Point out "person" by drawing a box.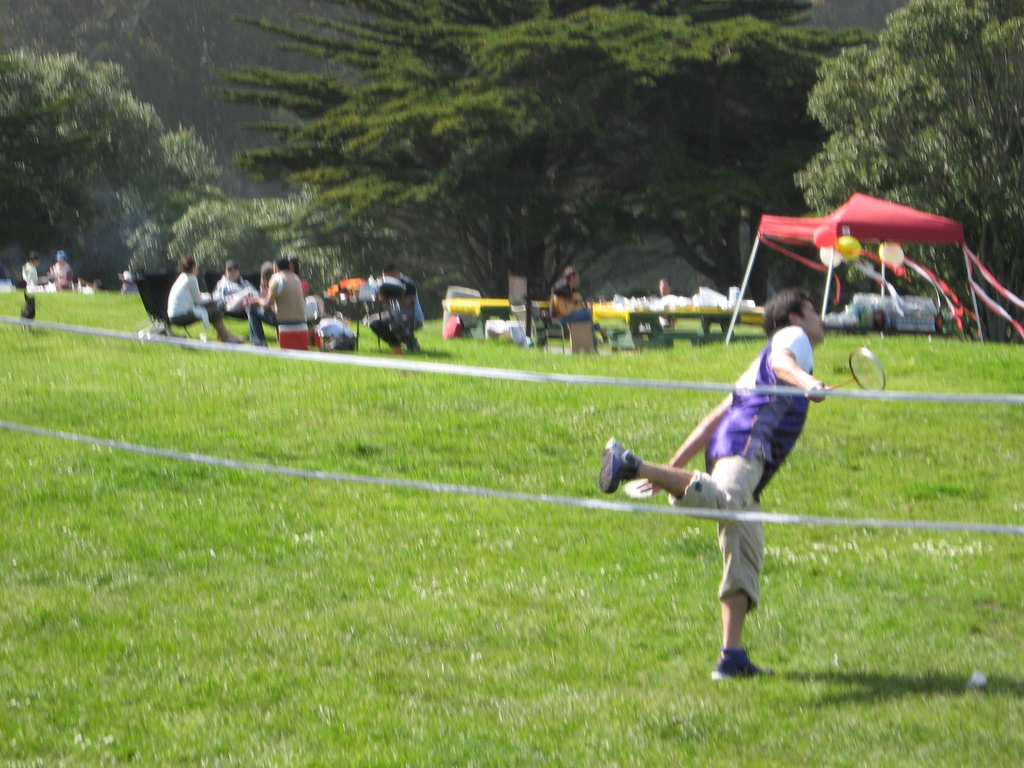
[x1=117, y1=271, x2=141, y2=294].
